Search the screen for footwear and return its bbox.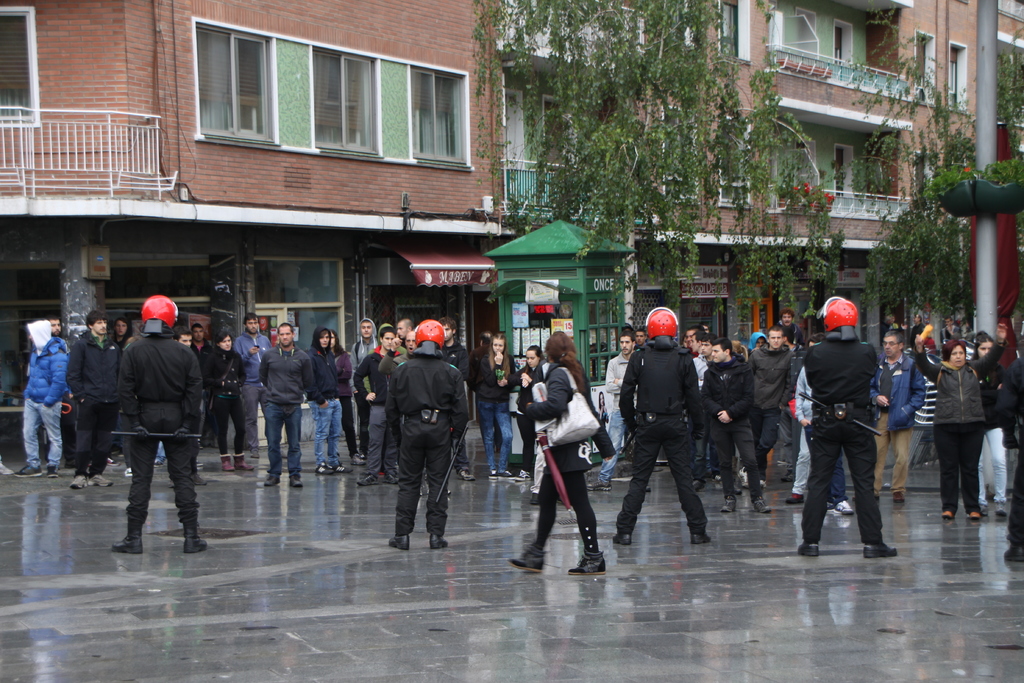
Found: (831, 495, 849, 516).
